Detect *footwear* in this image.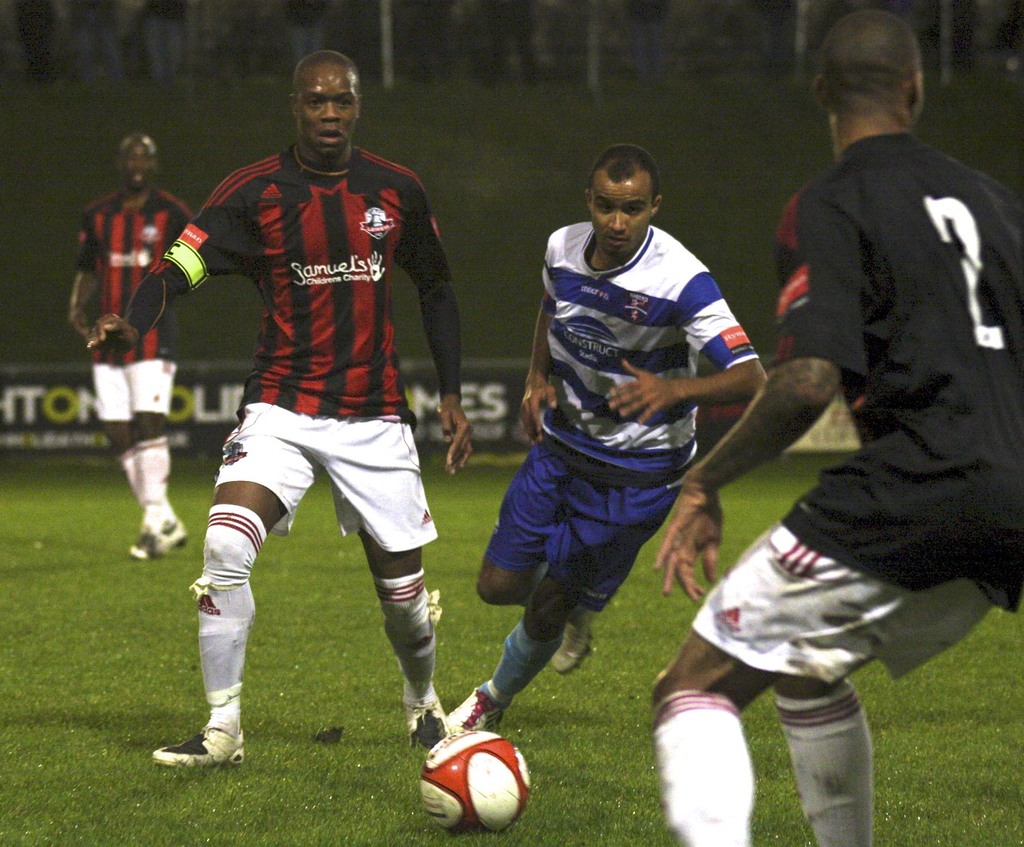
Detection: bbox=(401, 685, 450, 751).
